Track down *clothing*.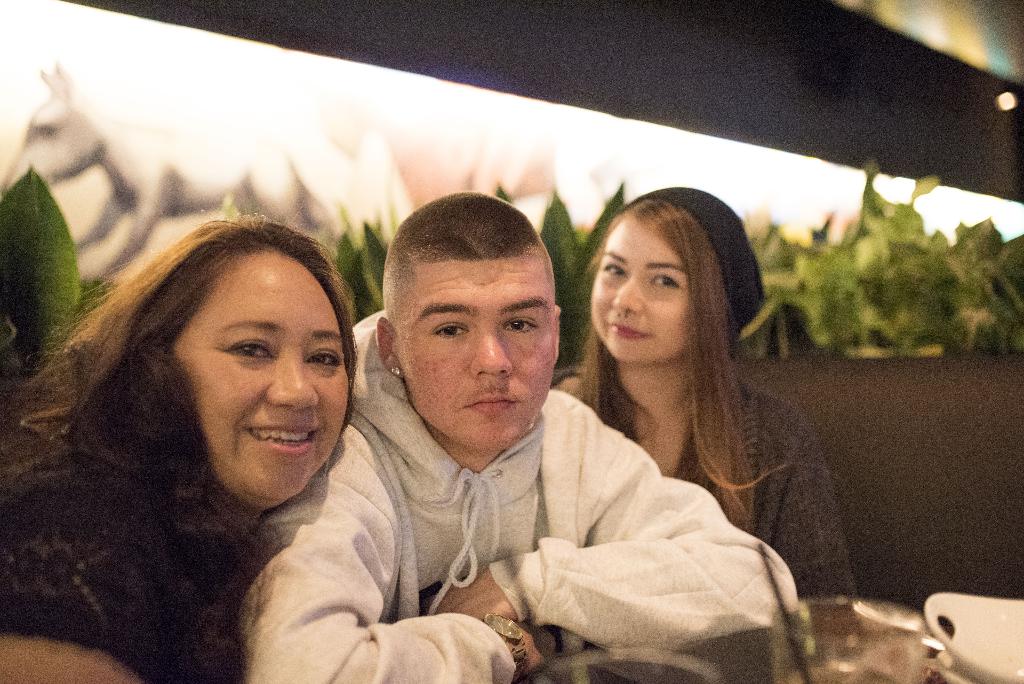
Tracked to <region>543, 376, 861, 610</region>.
